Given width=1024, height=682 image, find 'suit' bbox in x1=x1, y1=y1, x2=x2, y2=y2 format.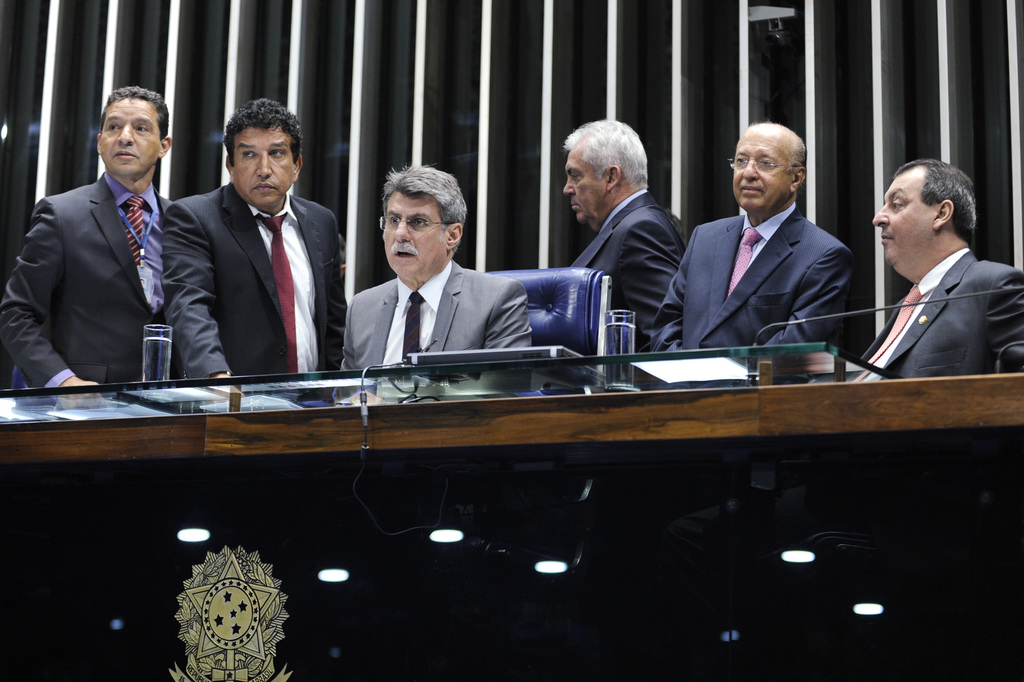
x1=567, y1=187, x2=682, y2=351.
